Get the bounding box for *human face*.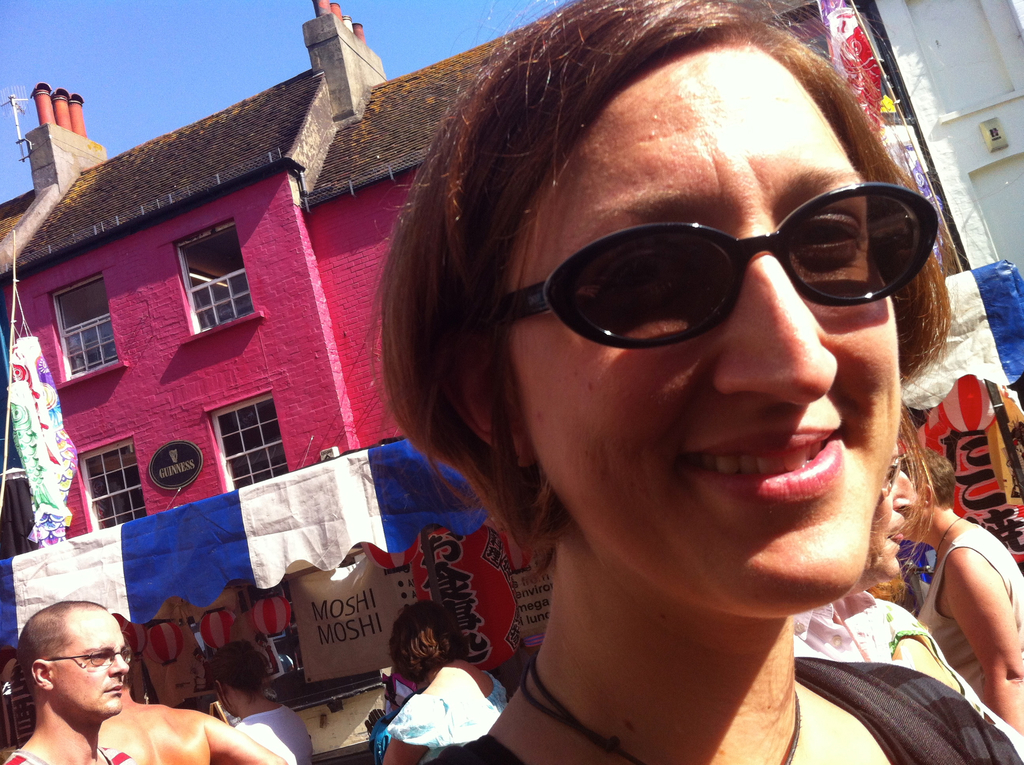
503/45/899/603.
